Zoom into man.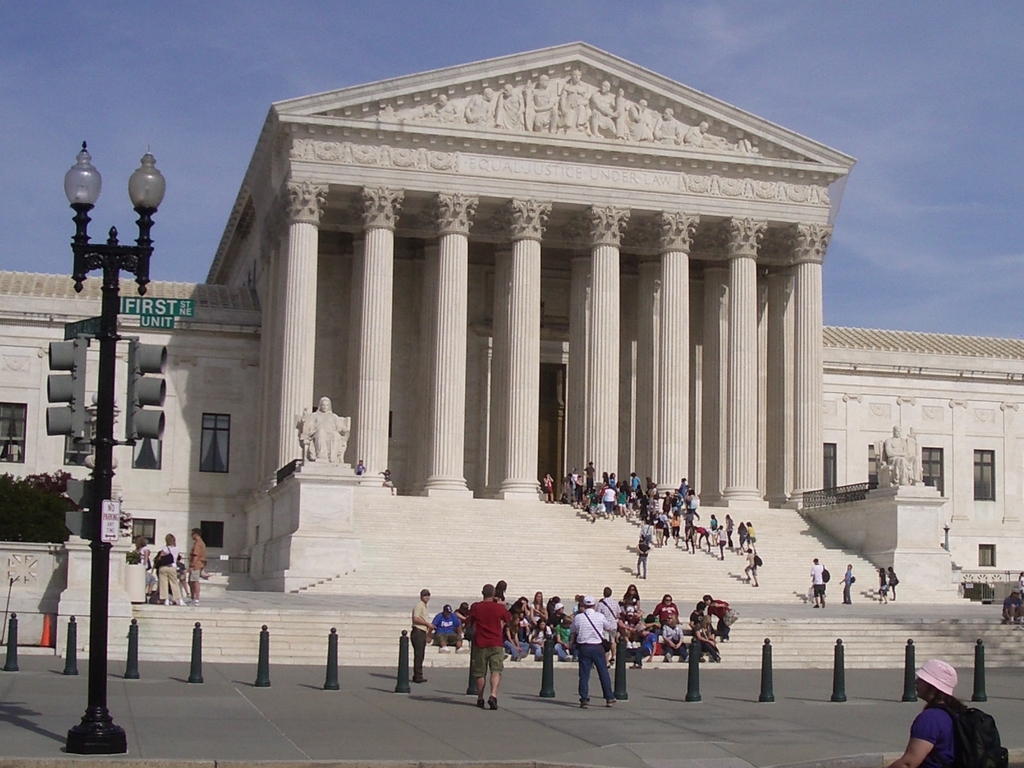
Zoom target: [left=653, top=595, right=679, bottom=621].
